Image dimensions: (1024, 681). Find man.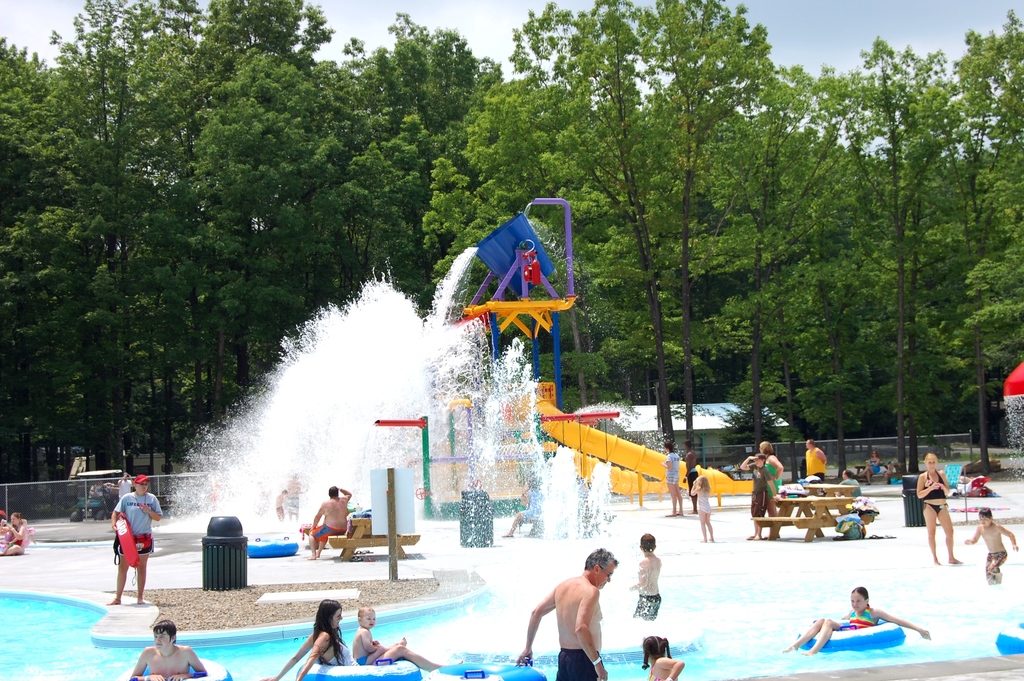
box=[130, 618, 207, 680].
